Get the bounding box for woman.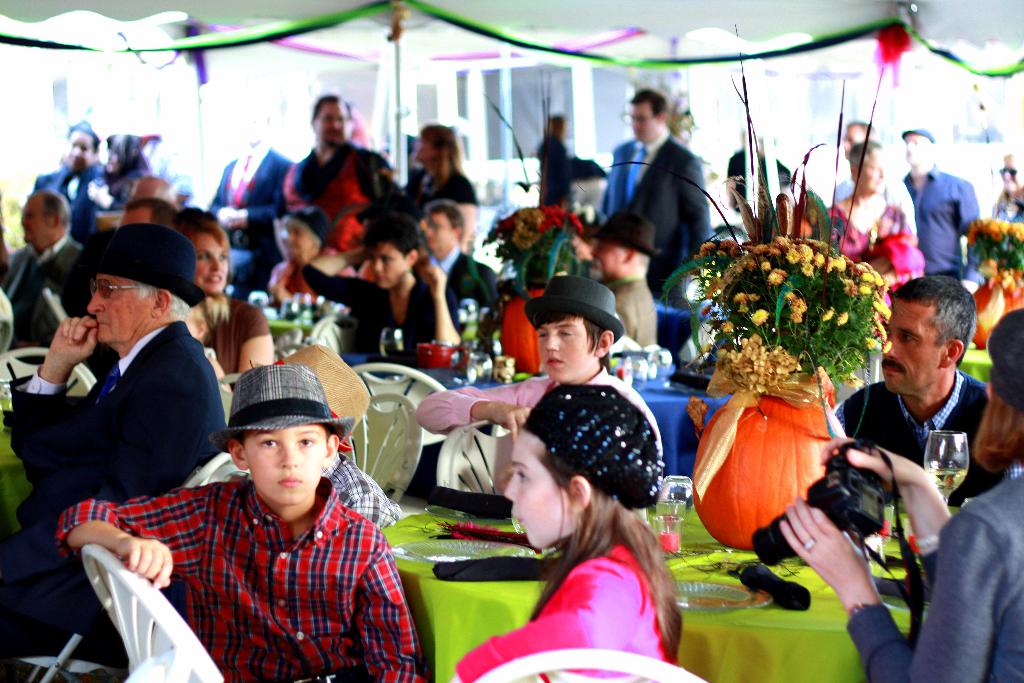
bbox=(260, 201, 340, 300).
